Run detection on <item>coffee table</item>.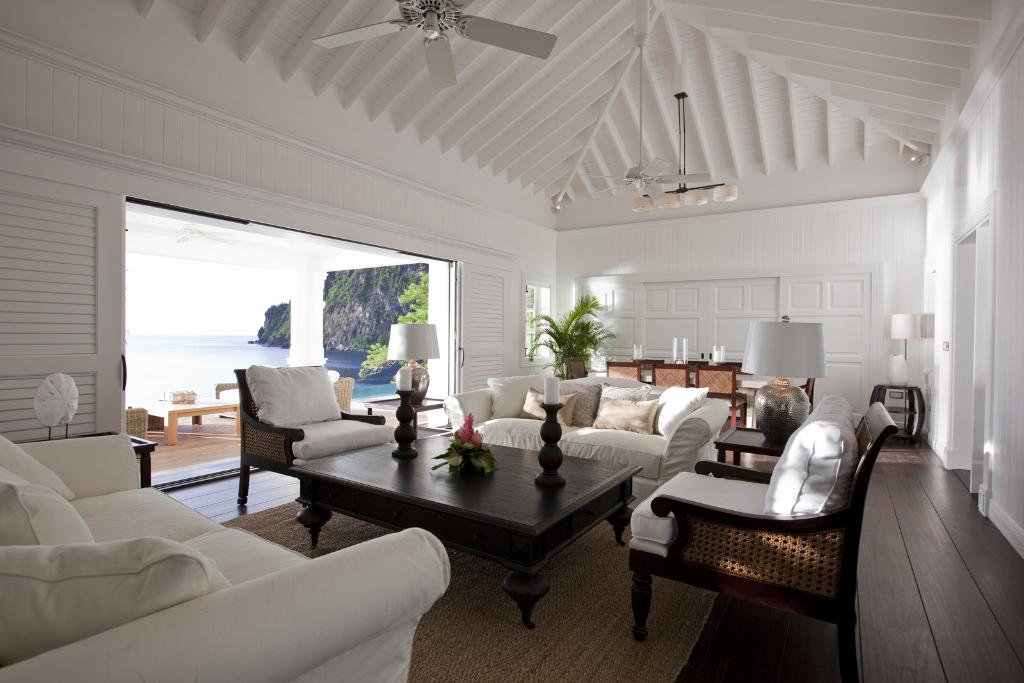
Result: bbox(714, 425, 781, 471).
